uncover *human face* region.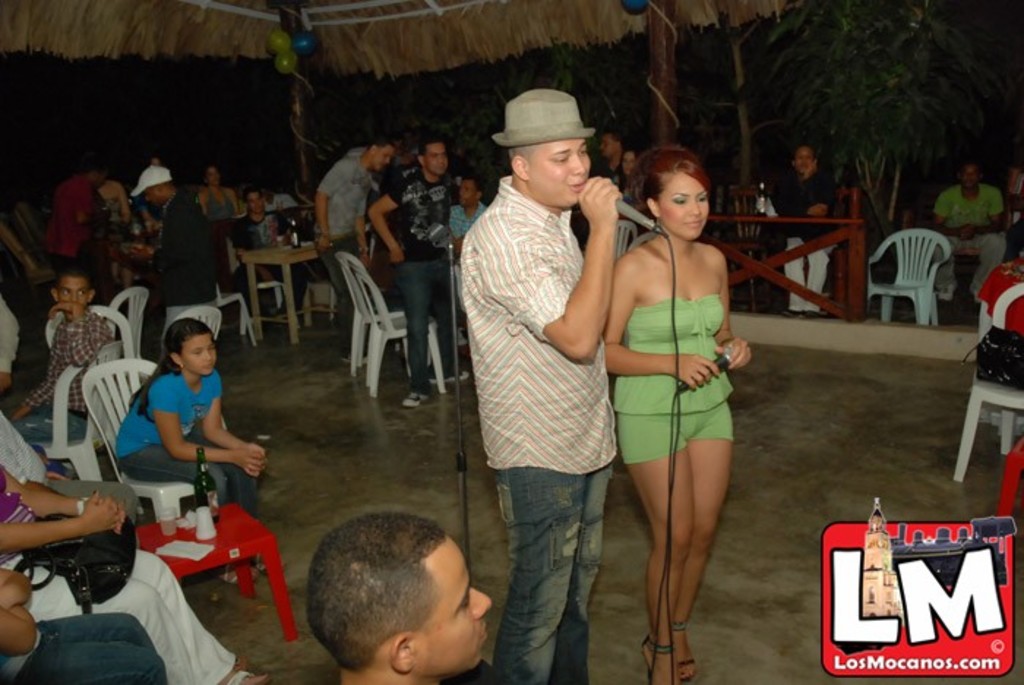
Uncovered: 620,148,636,174.
